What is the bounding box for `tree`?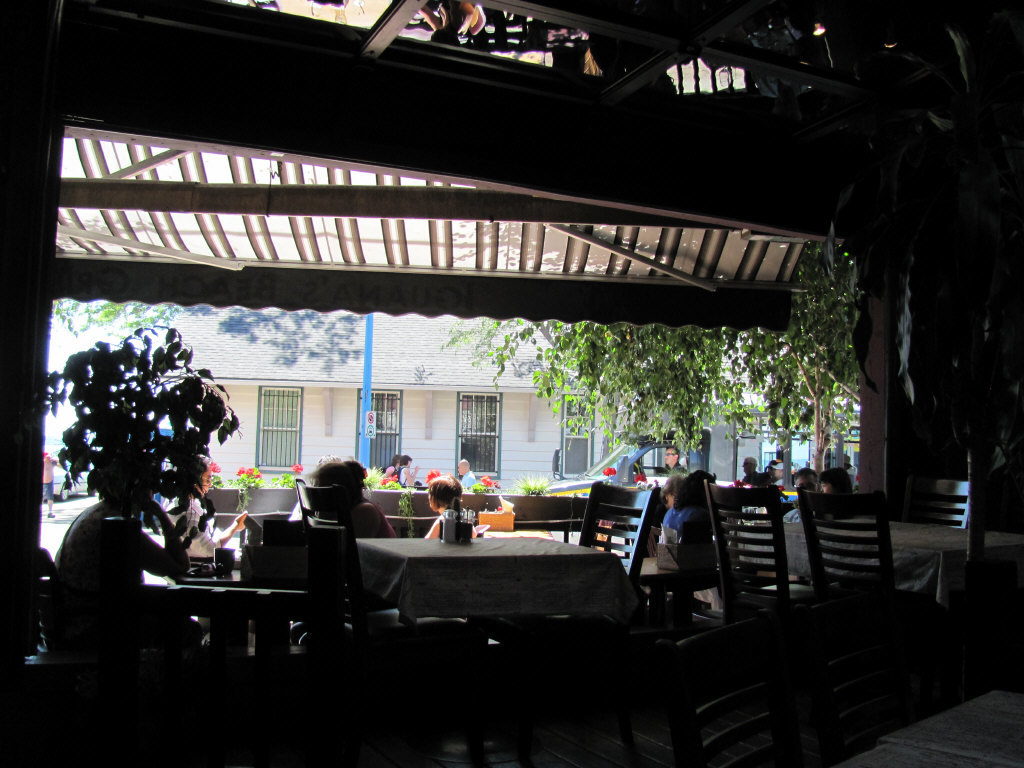
434 218 893 469.
